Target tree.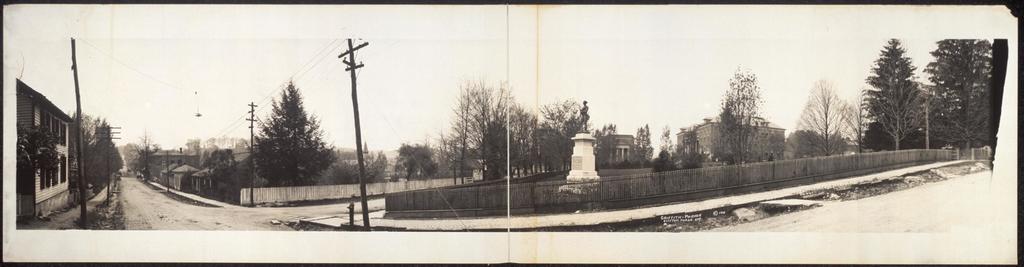
Target region: 863,39,924,142.
